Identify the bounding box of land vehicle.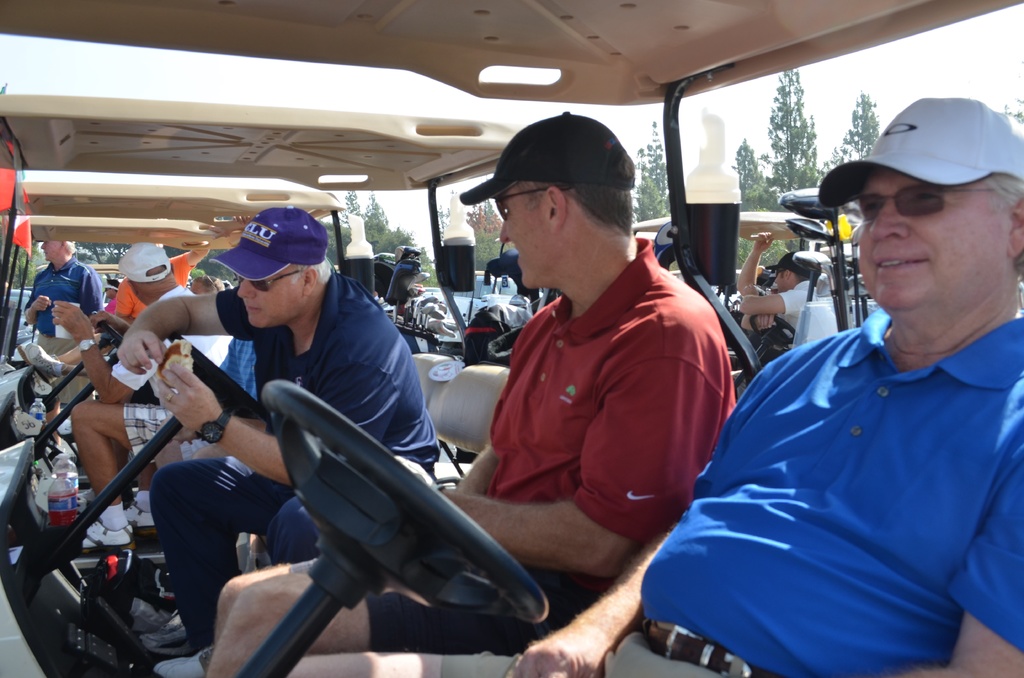
BBox(0, 93, 554, 677).
